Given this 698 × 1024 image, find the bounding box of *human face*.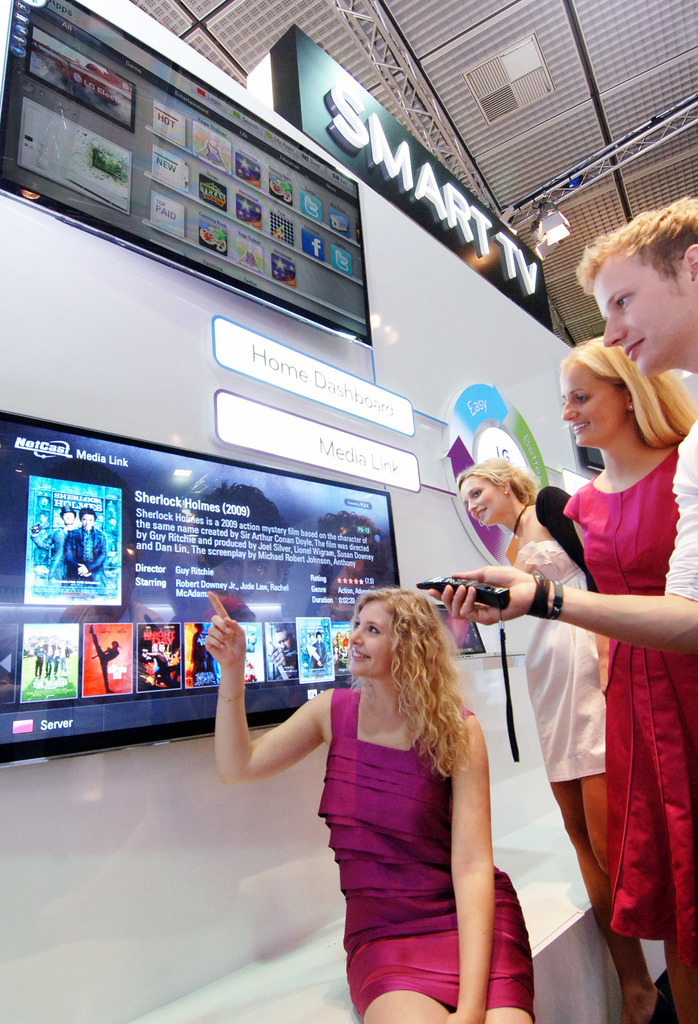
bbox=(277, 630, 291, 650).
